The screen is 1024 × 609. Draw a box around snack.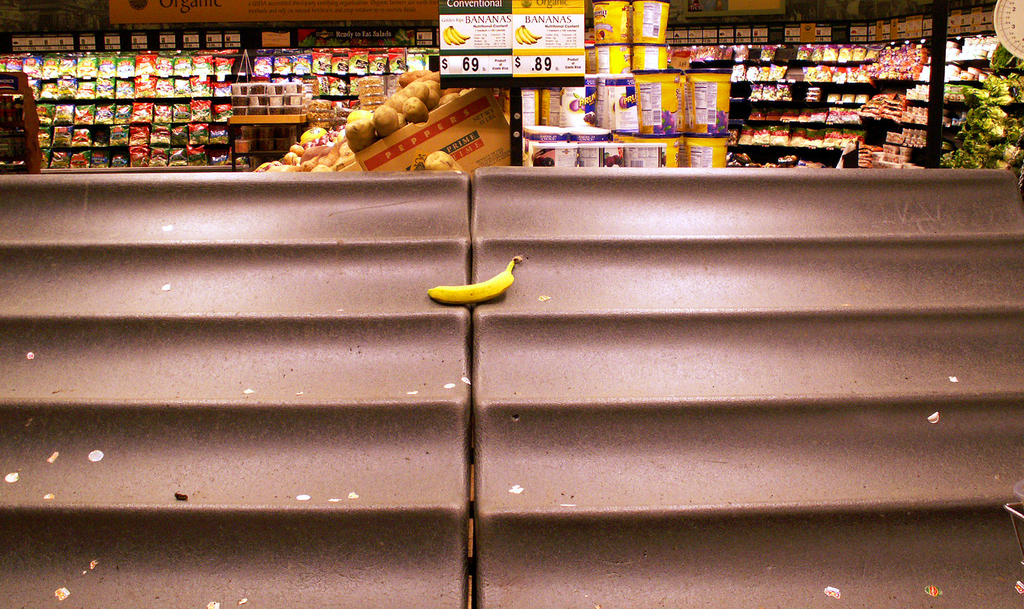
detection(338, 77, 438, 140).
